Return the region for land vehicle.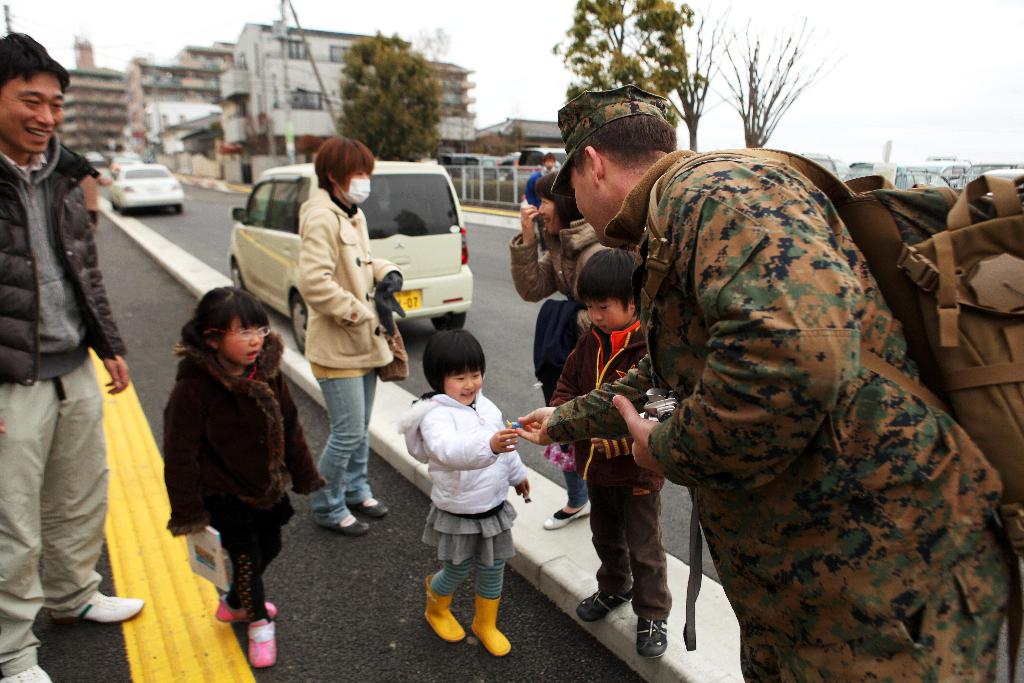
[x1=108, y1=157, x2=142, y2=177].
